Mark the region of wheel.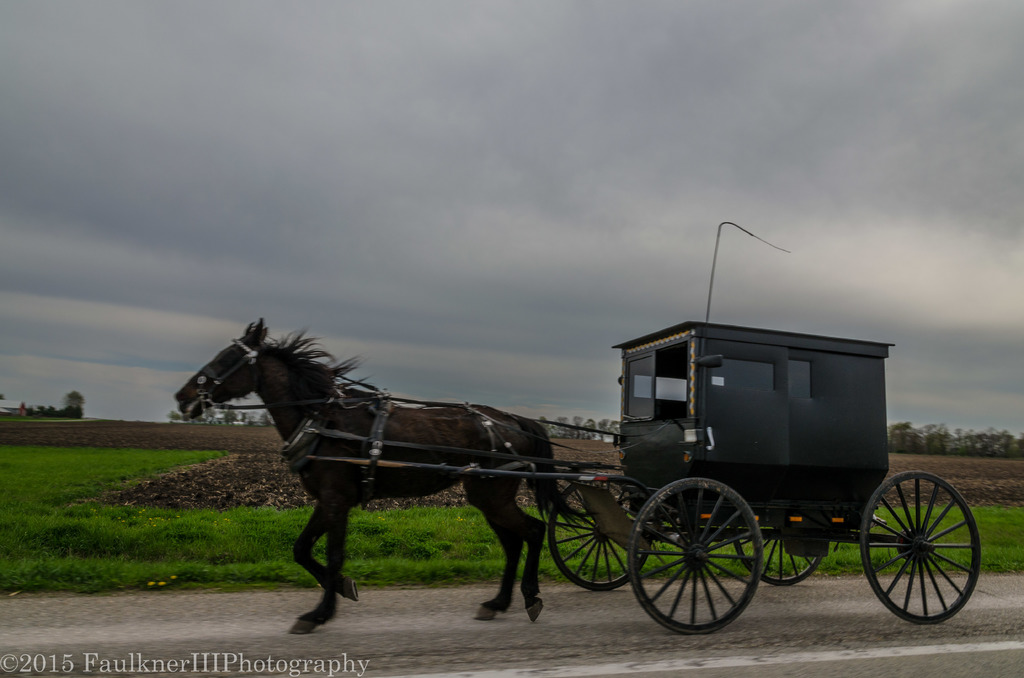
Region: bbox=[734, 525, 828, 588].
